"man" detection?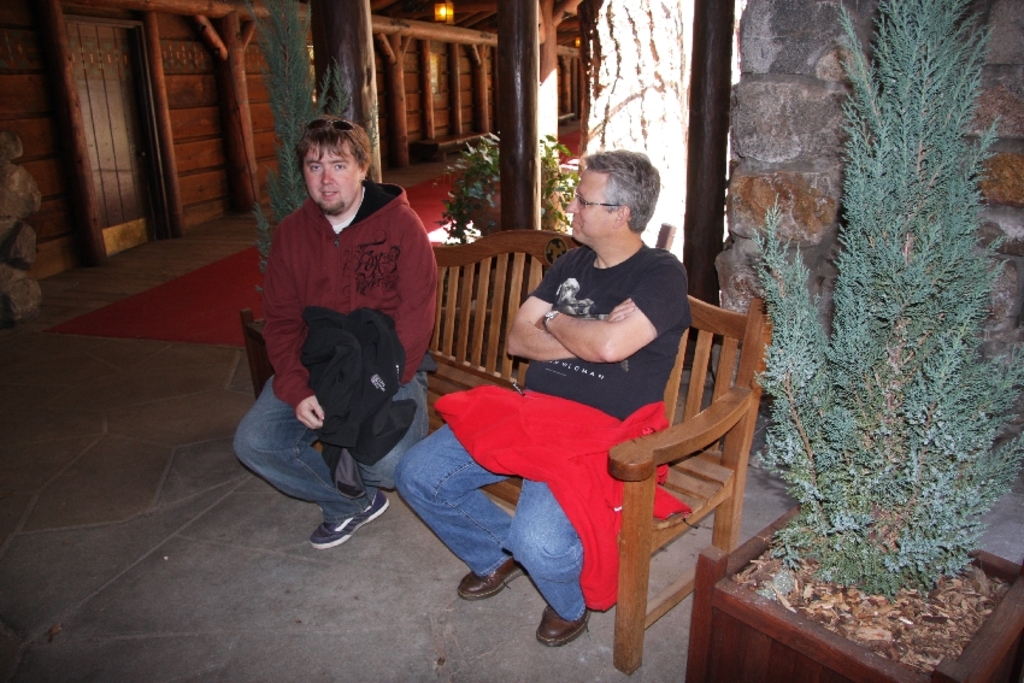
locate(235, 124, 452, 558)
